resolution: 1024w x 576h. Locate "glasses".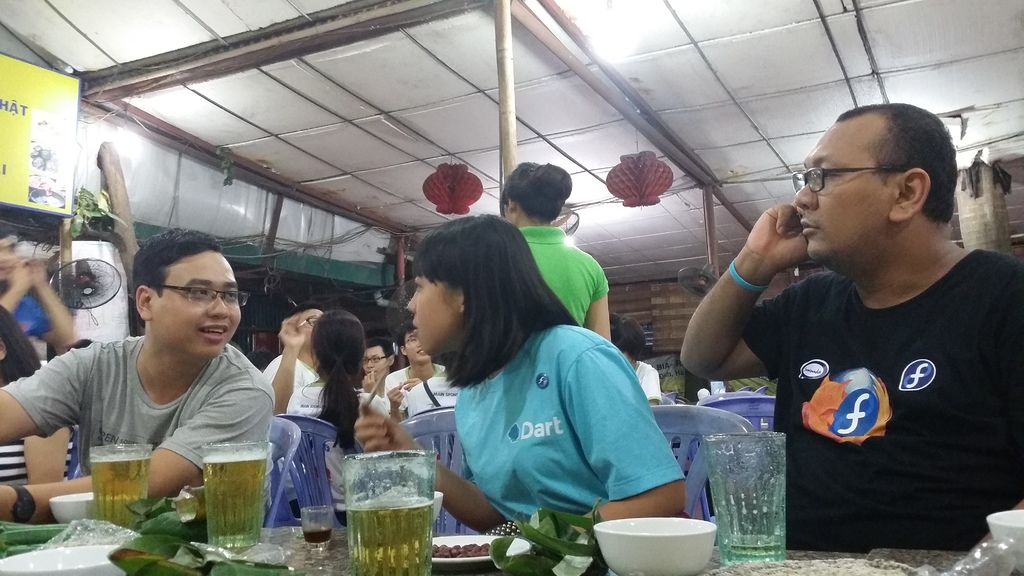
298 316 320 328.
